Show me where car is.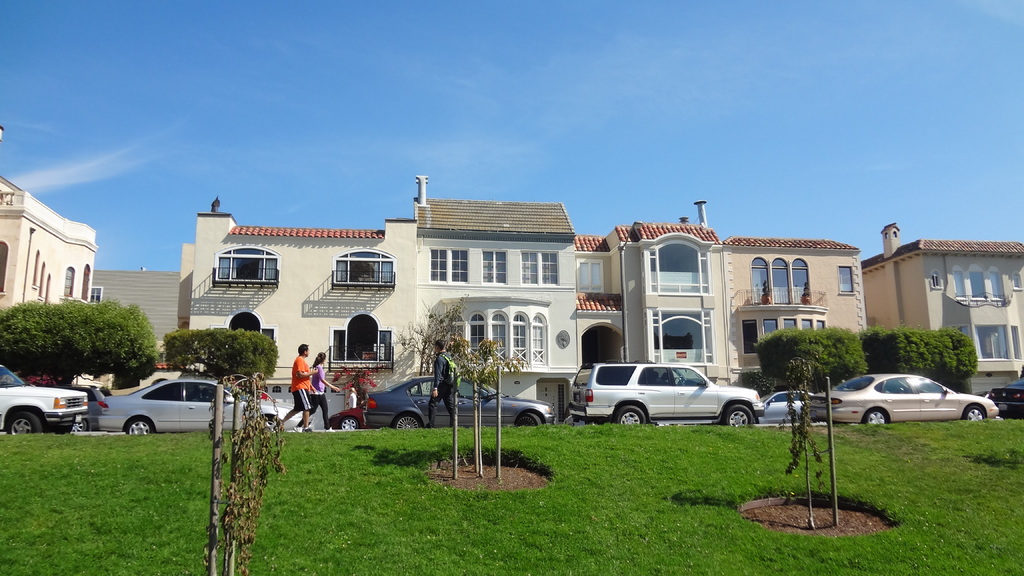
car is at {"left": 359, "top": 367, "right": 557, "bottom": 424}.
